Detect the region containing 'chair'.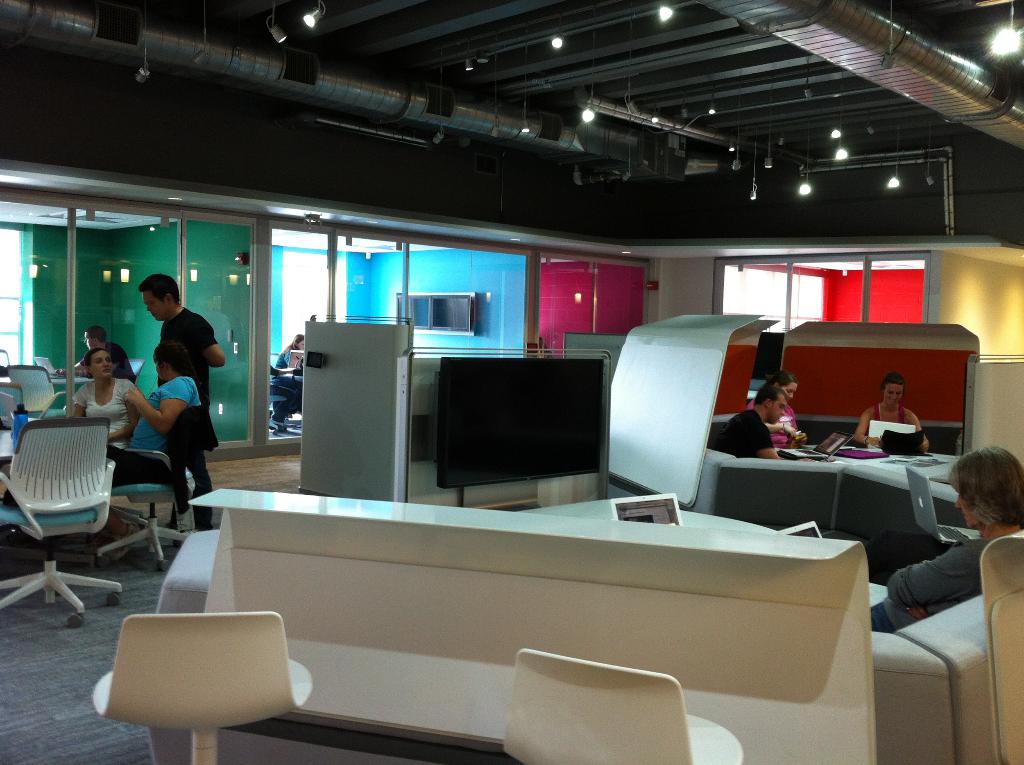
rect(0, 394, 26, 462).
